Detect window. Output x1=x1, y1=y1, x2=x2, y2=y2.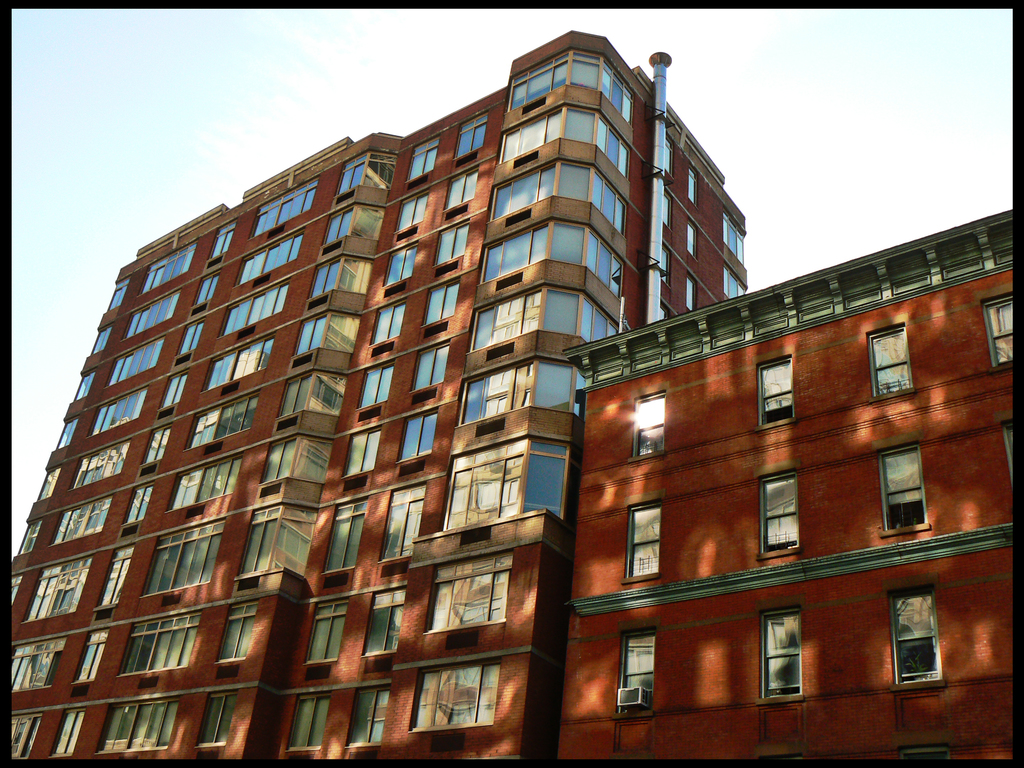
x1=307, y1=253, x2=372, y2=299.
